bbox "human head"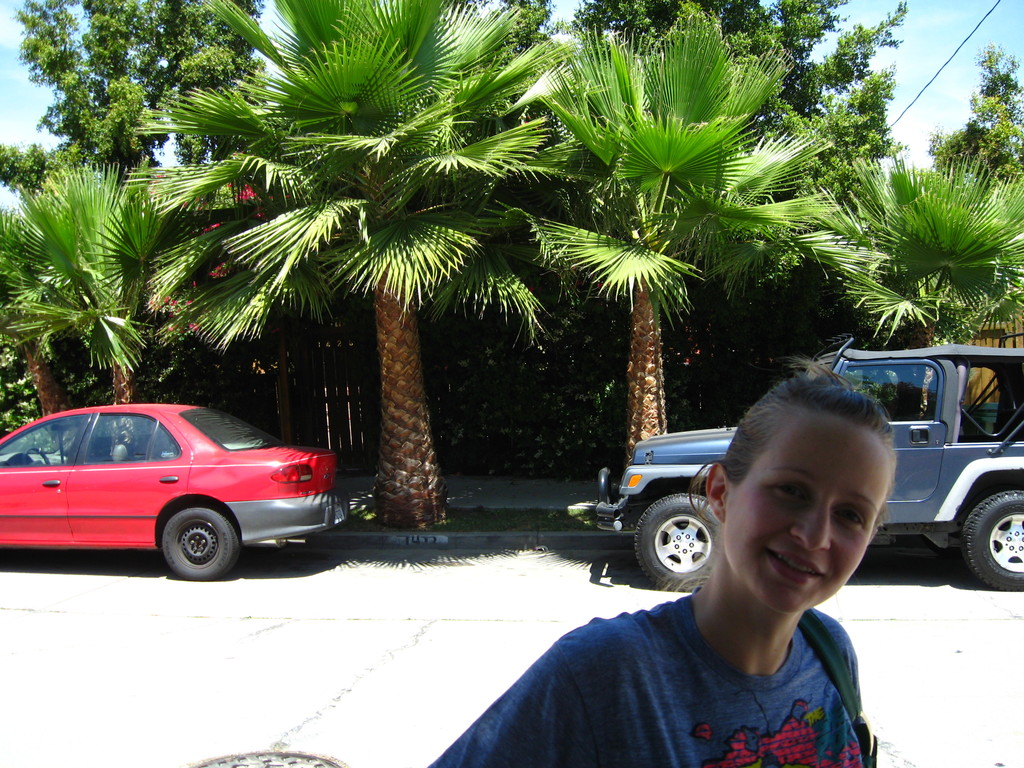
crop(728, 387, 904, 611)
